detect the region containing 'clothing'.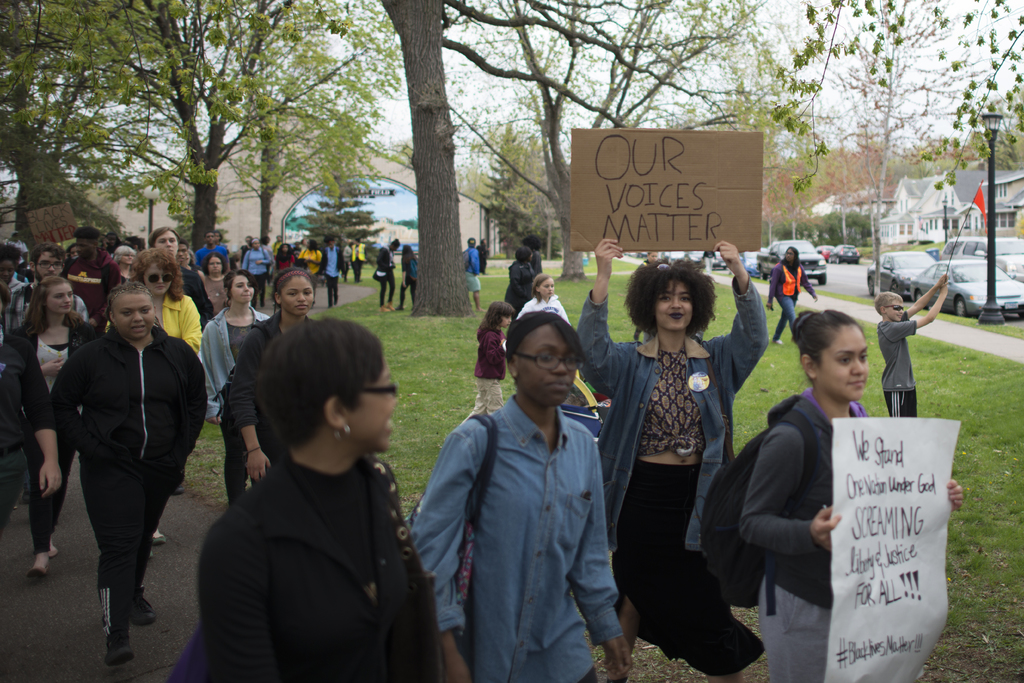
detection(746, 379, 867, 682).
